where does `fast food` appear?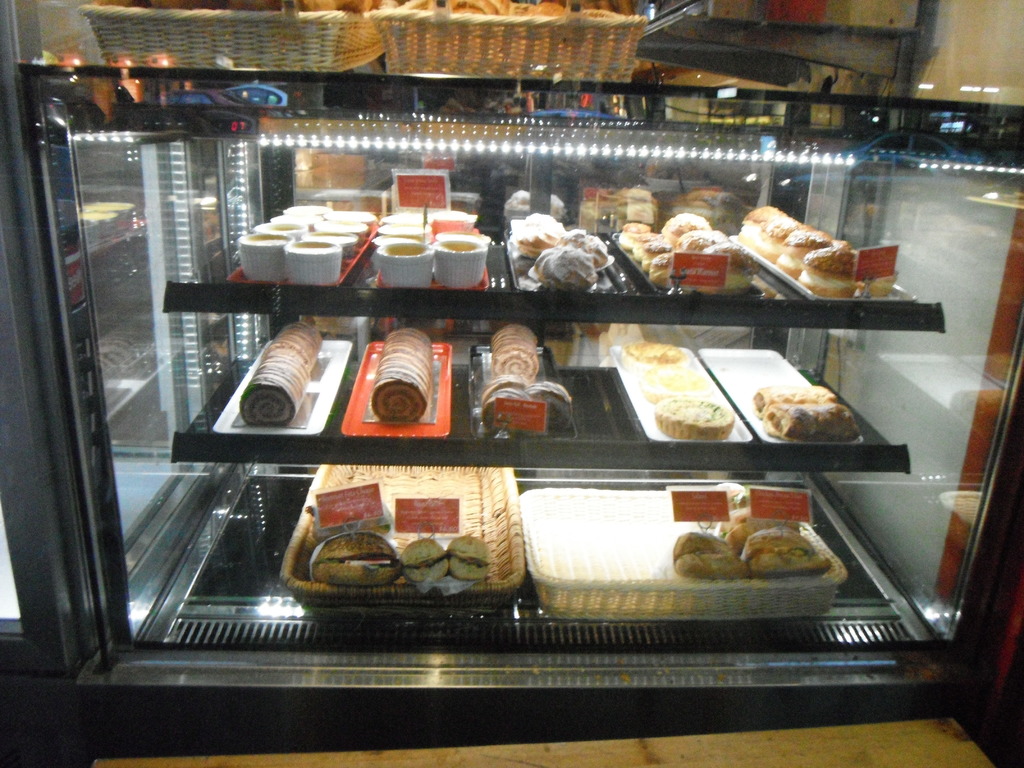
Appears at [652,243,692,286].
